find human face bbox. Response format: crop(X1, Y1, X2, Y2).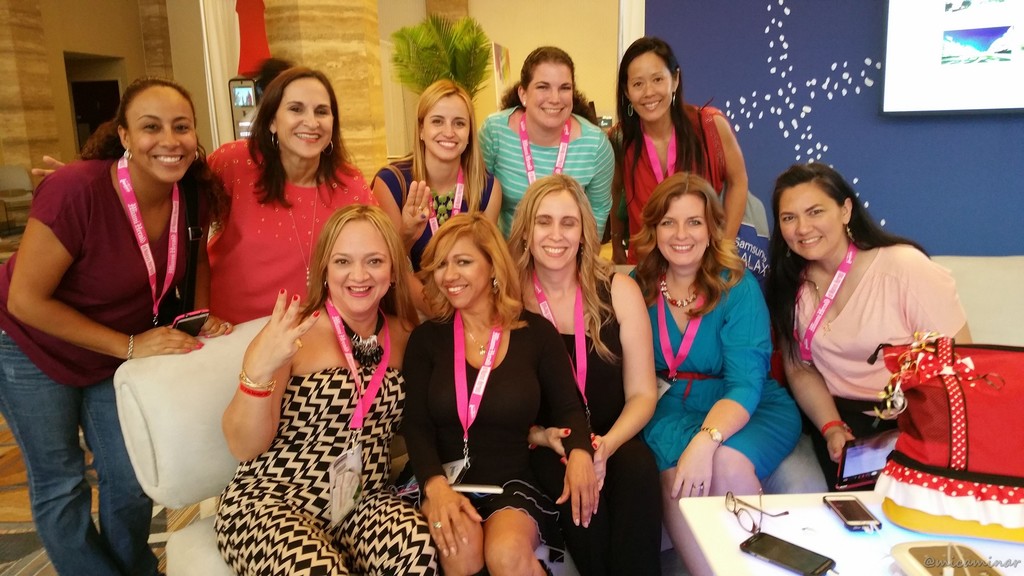
crop(330, 220, 386, 313).
